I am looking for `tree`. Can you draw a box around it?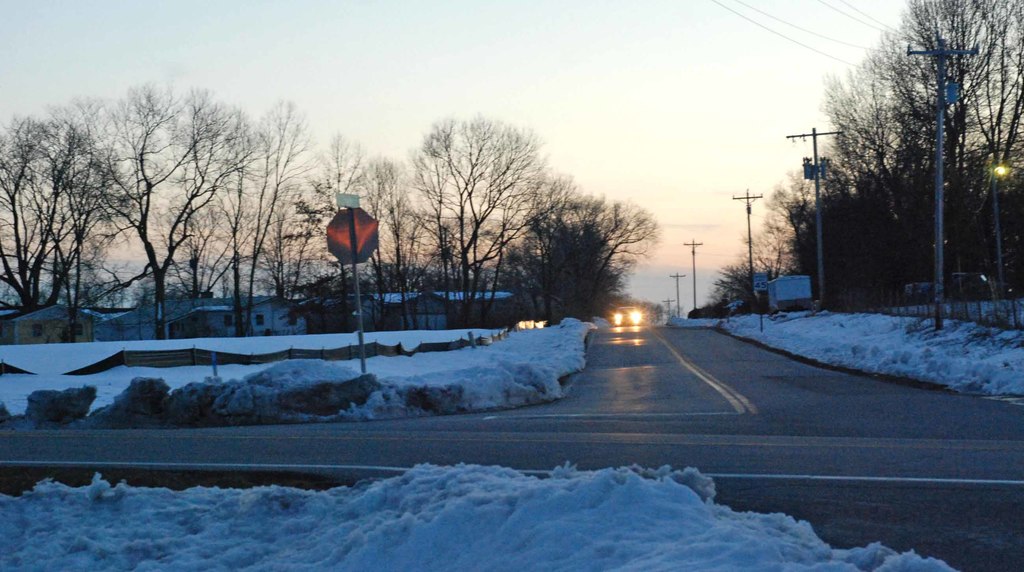
Sure, the bounding box is x1=869, y1=0, x2=970, y2=293.
